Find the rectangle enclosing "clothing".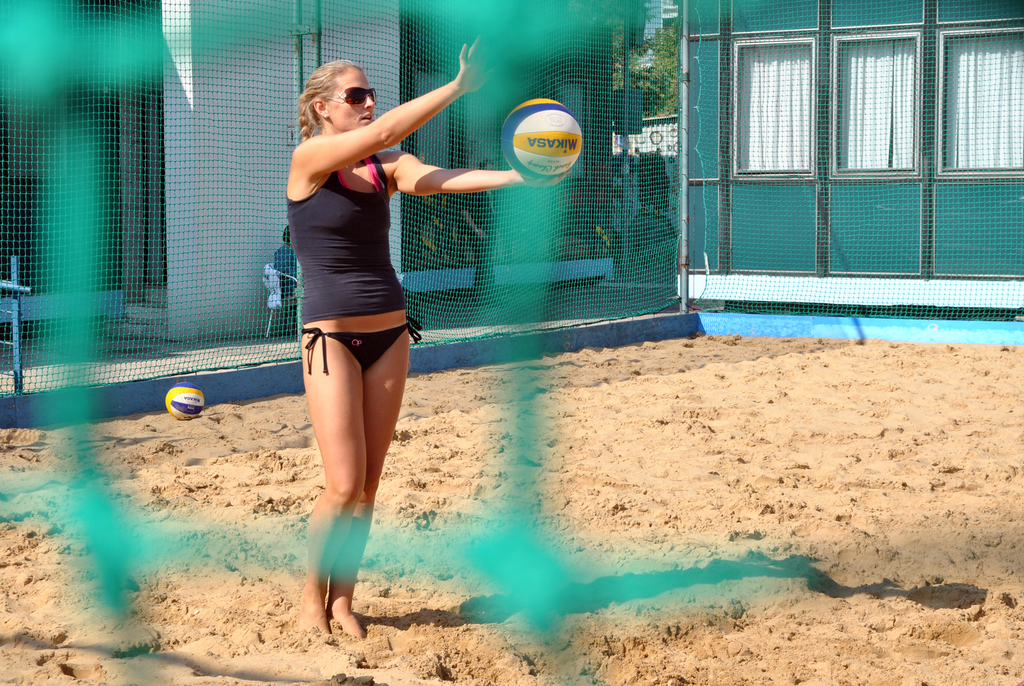
l=285, t=153, r=424, b=373.
